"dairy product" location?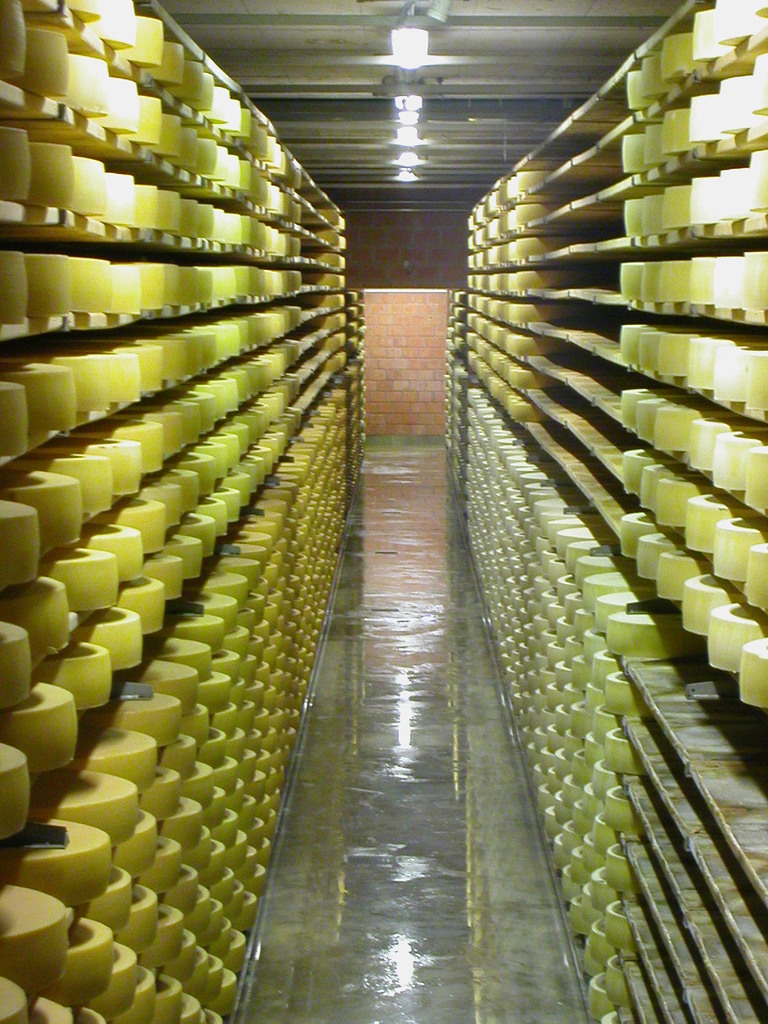
(x1=186, y1=335, x2=225, y2=383)
